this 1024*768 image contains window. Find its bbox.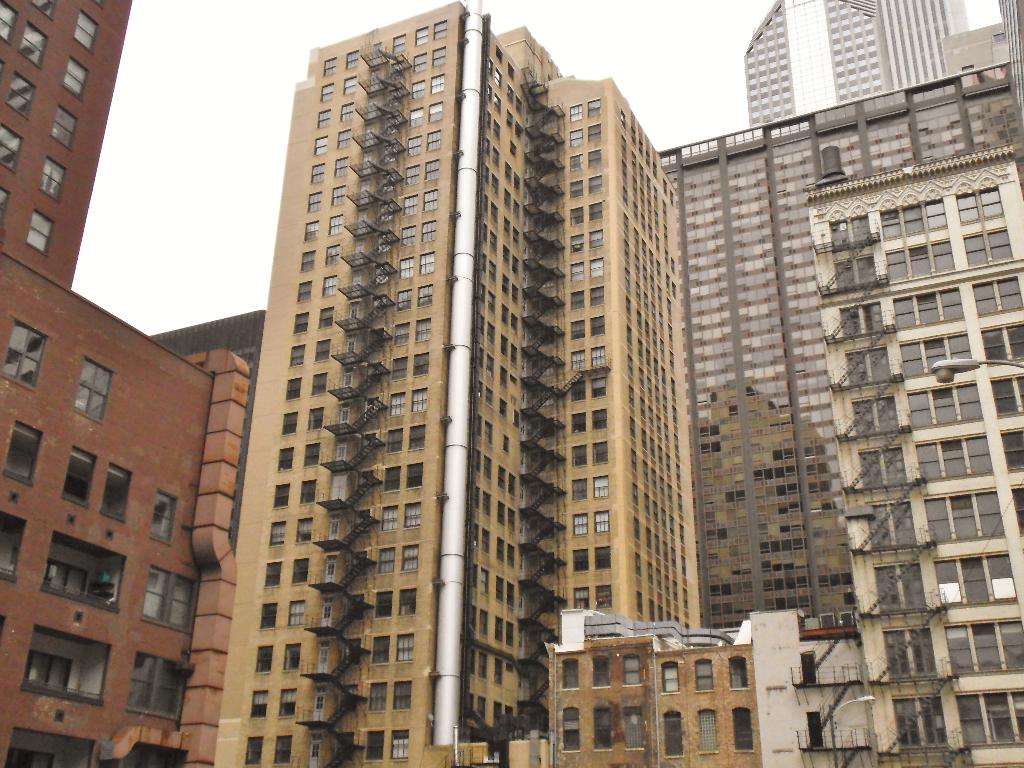
bbox=[472, 421, 484, 435].
